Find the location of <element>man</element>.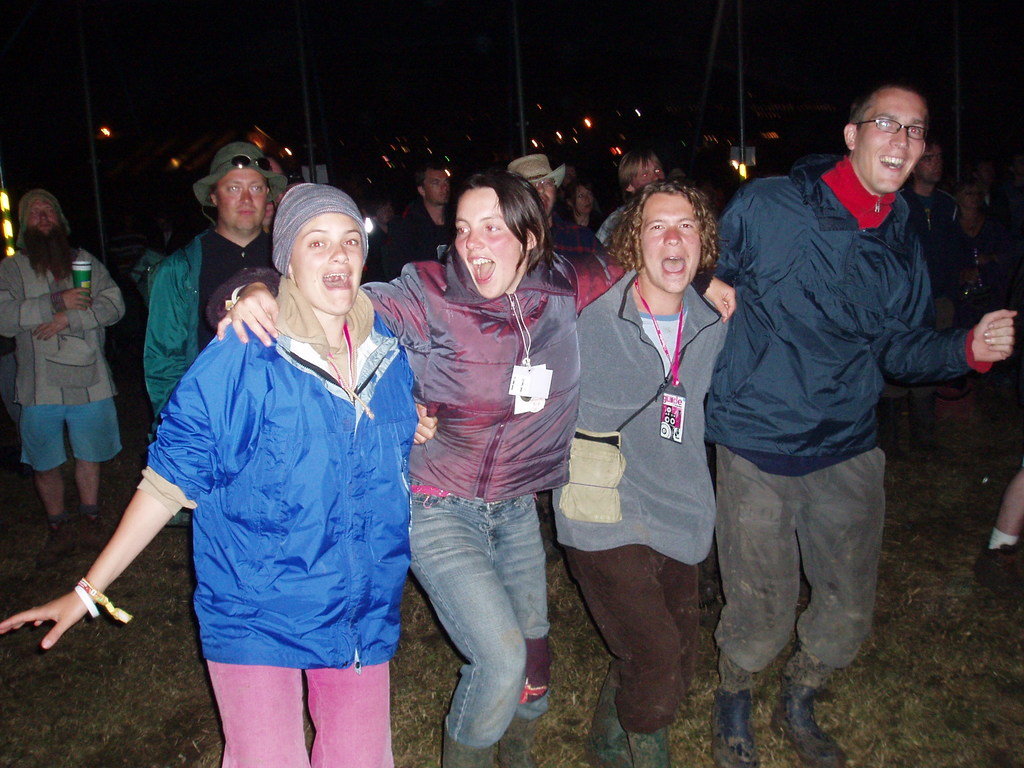
Location: Rect(589, 145, 707, 294).
